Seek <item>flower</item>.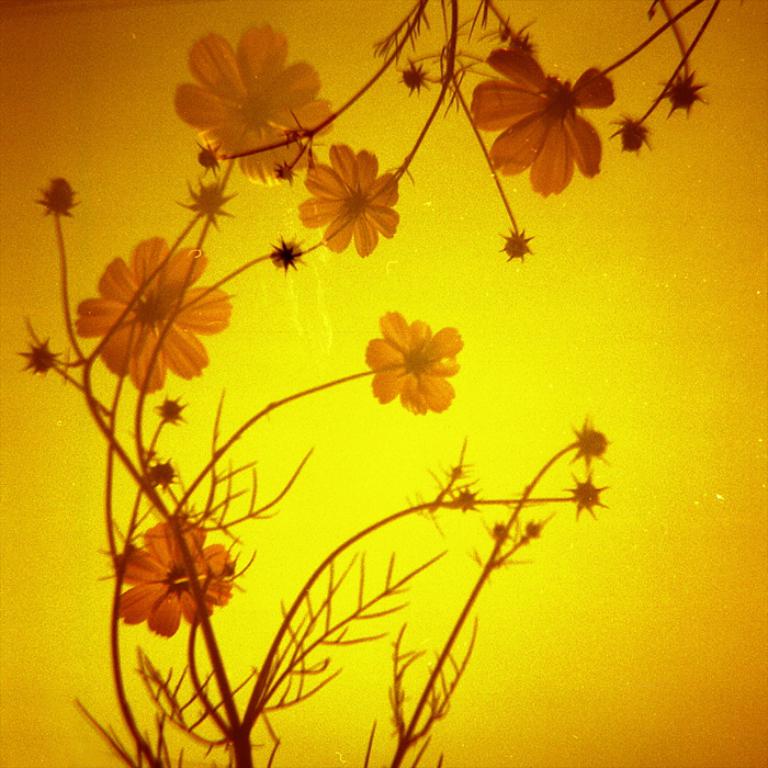
l=486, t=519, r=513, b=544.
